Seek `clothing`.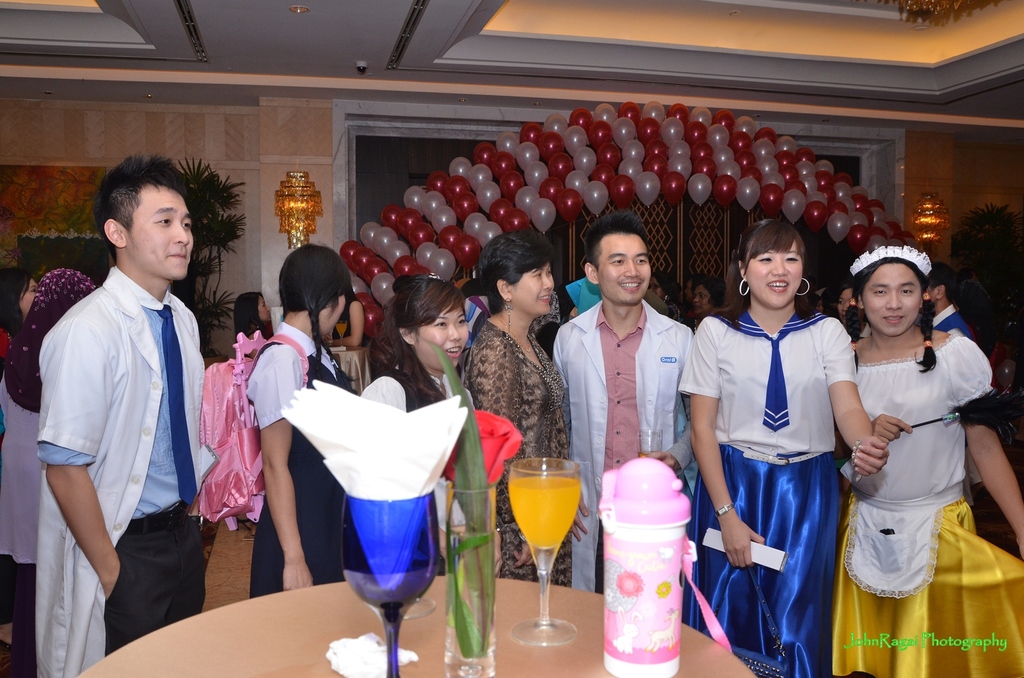
<region>0, 375, 43, 677</region>.
